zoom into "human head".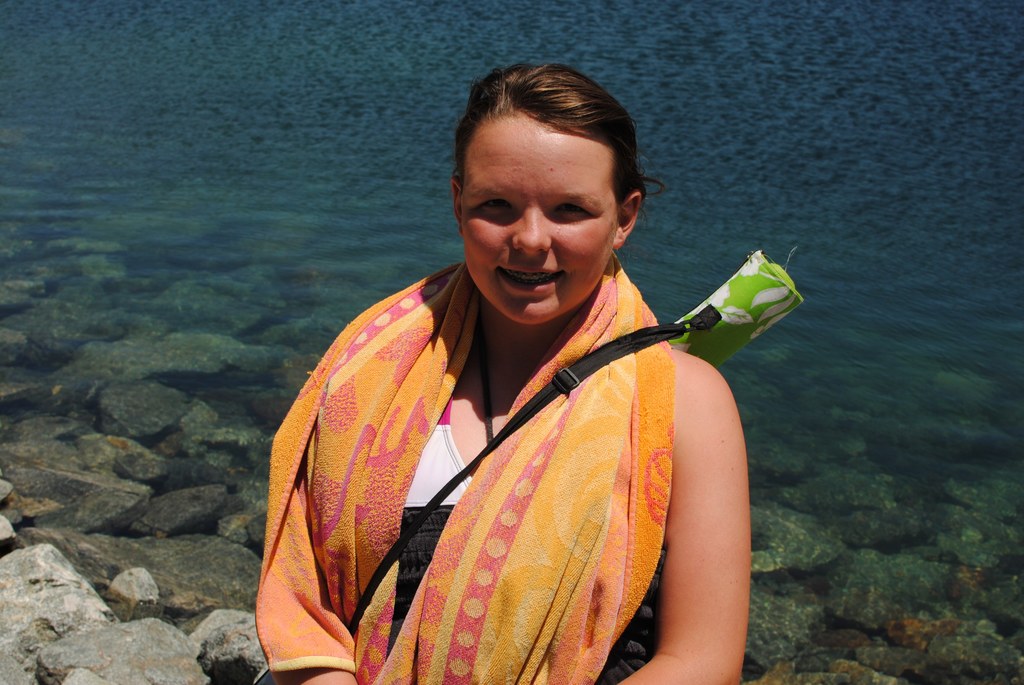
Zoom target: [445, 66, 653, 307].
